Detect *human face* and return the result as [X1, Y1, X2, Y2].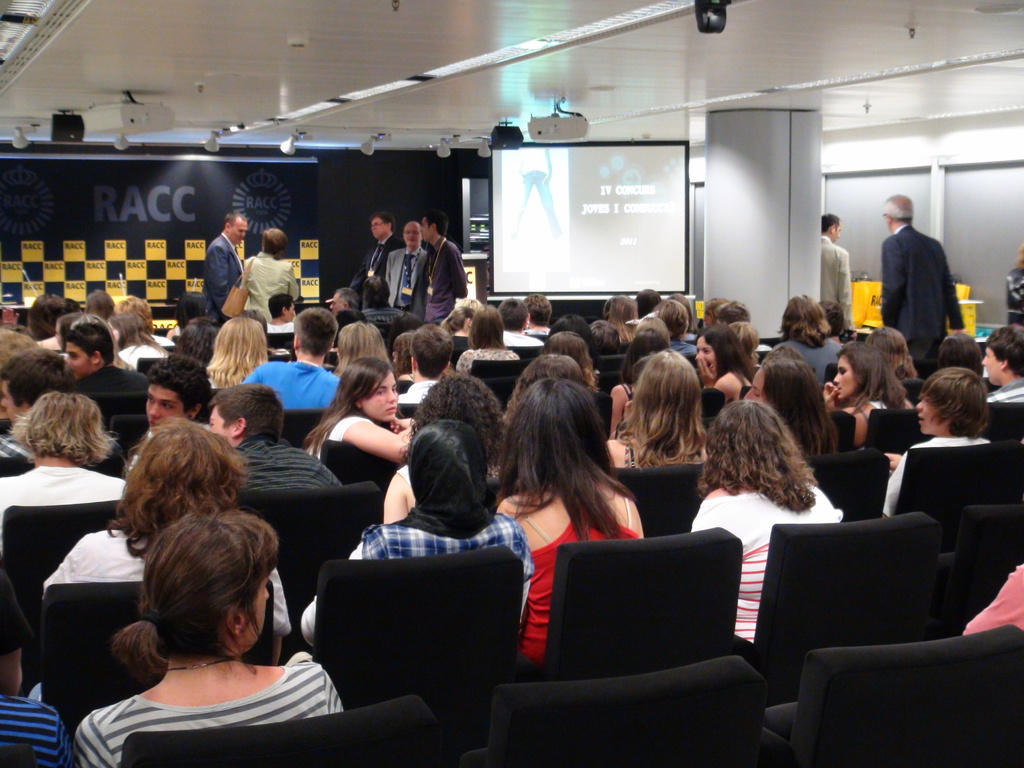
[371, 218, 387, 241].
